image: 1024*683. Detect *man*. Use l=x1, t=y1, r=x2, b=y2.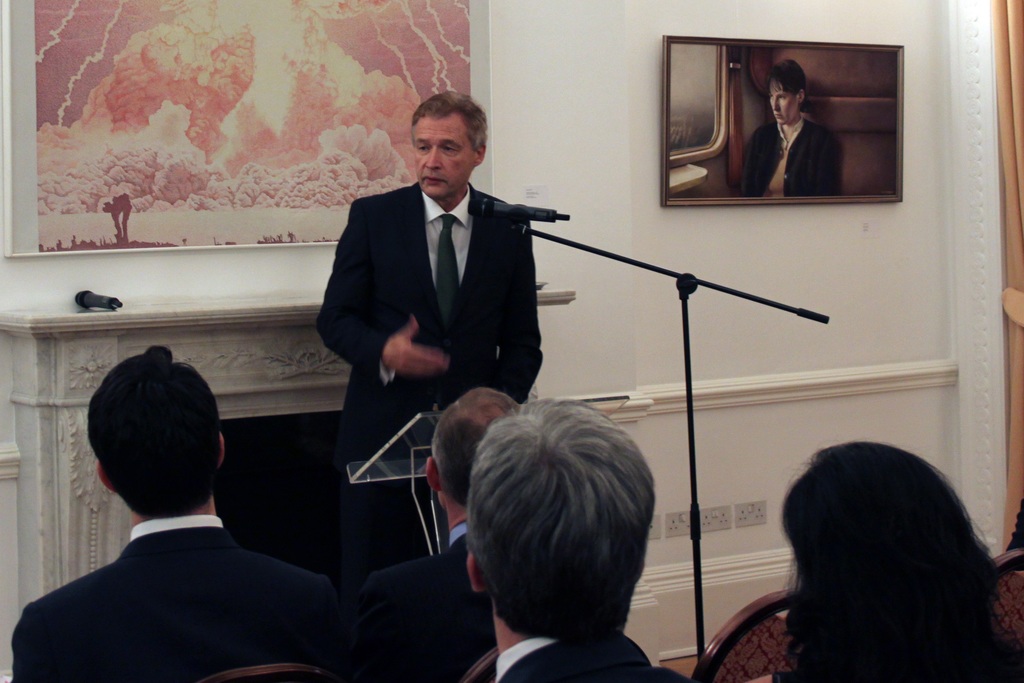
l=316, t=90, r=550, b=579.
